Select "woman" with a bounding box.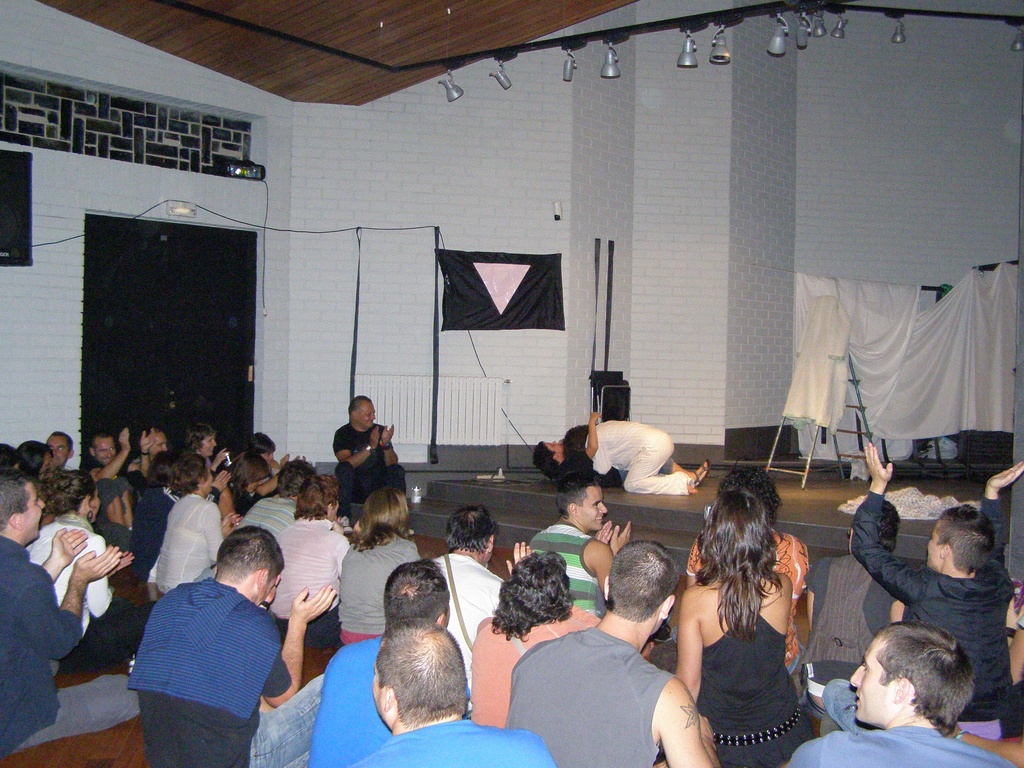
335, 483, 424, 645.
